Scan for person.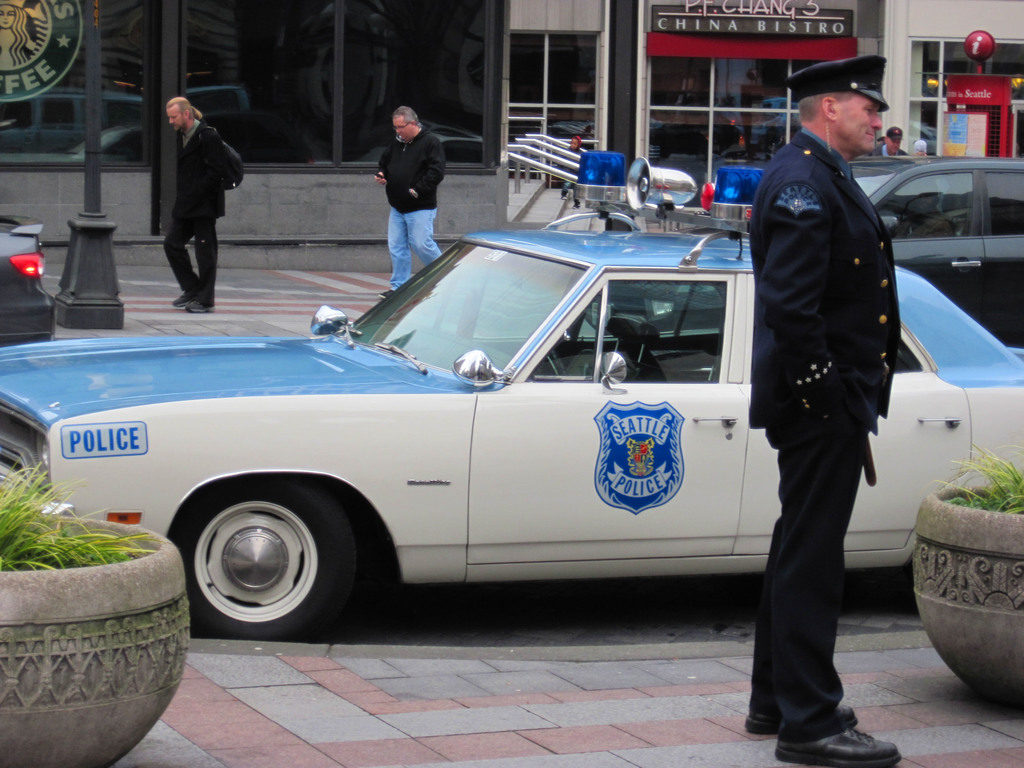
Scan result: select_region(371, 104, 457, 289).
